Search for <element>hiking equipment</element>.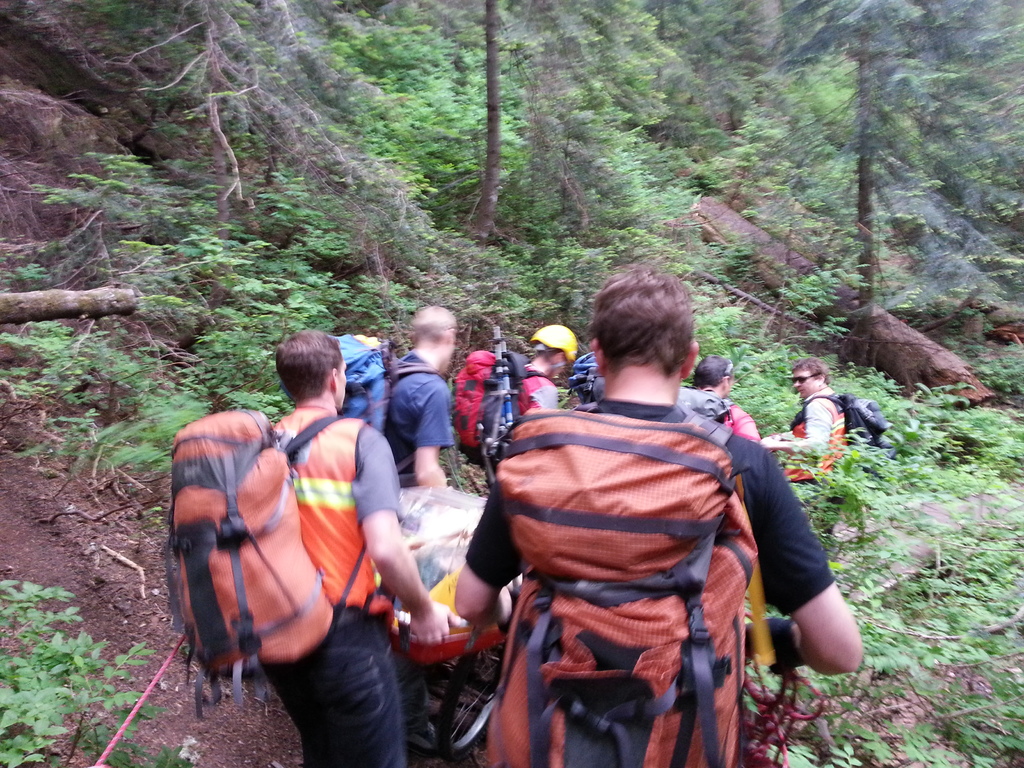
Found at bbox=(483, 318, 505, 449).
